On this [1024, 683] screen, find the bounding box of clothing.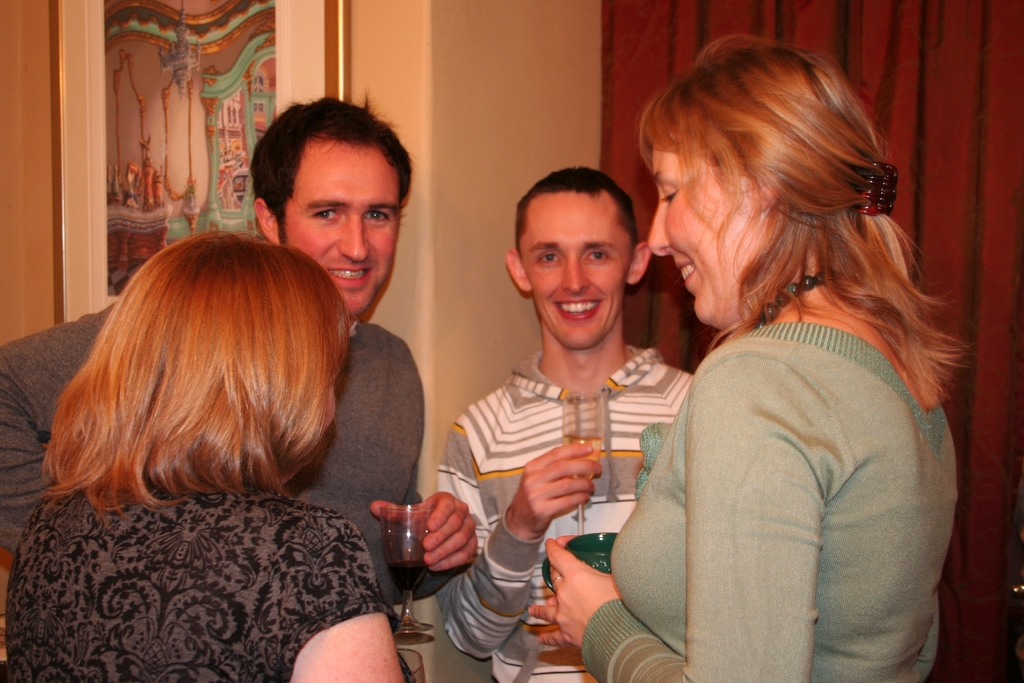
Bounding box: {"x1": 0, "y1": 484, "x2": 414, "y2": 682}.
